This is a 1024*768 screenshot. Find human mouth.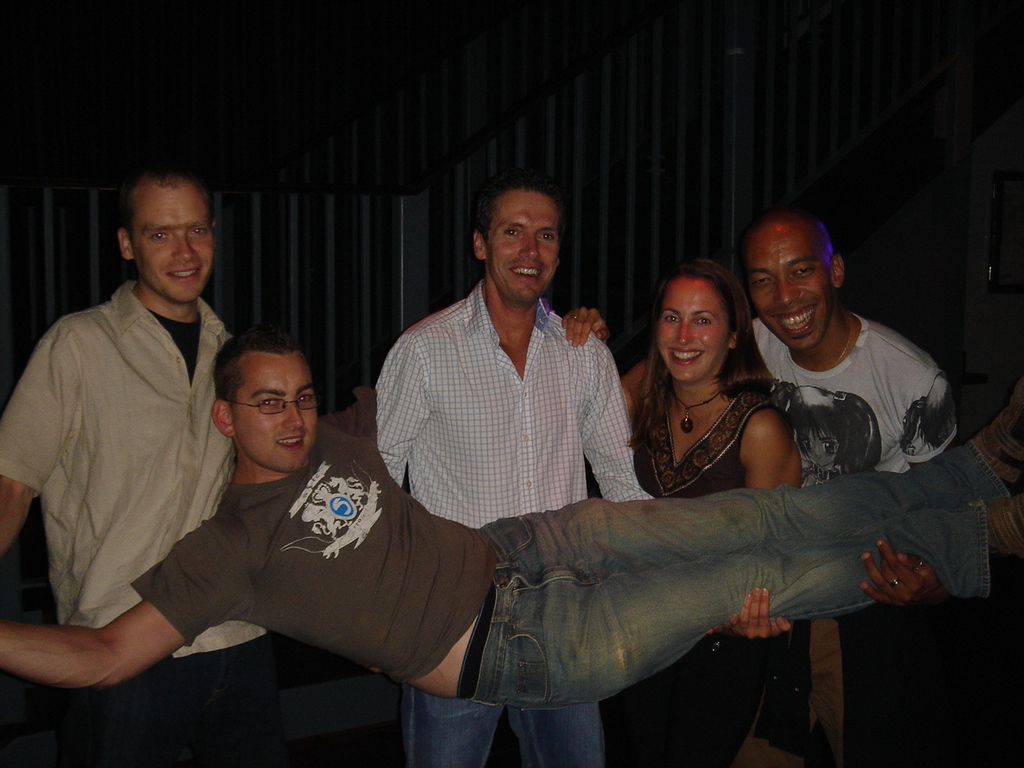
Bounding box: {"left": 278, "top": 435, "right": 305, "bottom": 451}.
